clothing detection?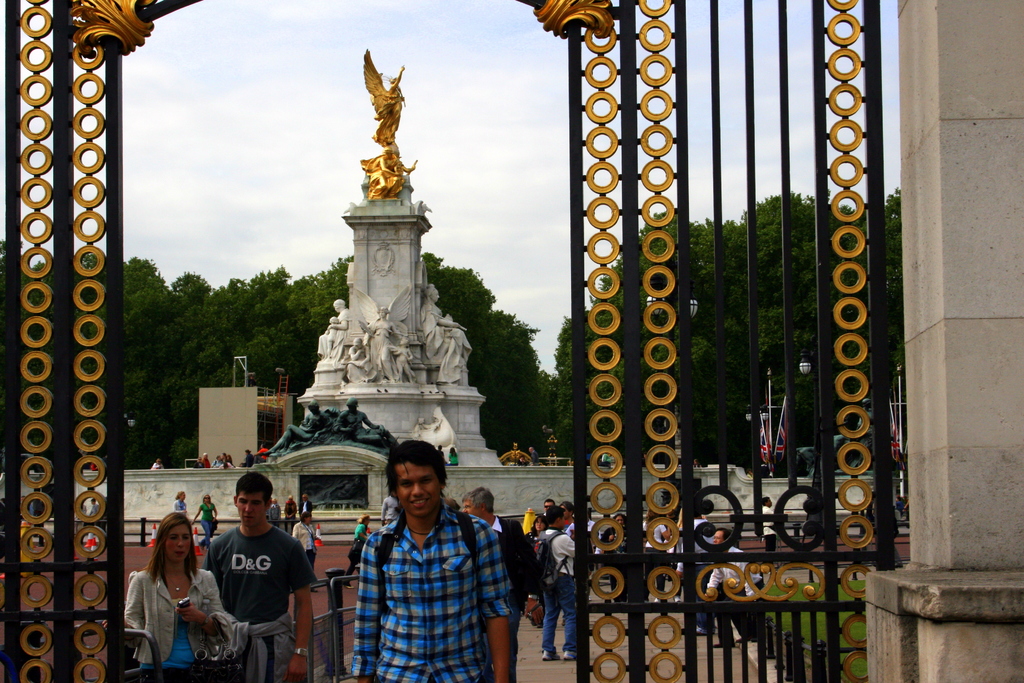
<bbox>204, 522, 314, 682</bbox>
